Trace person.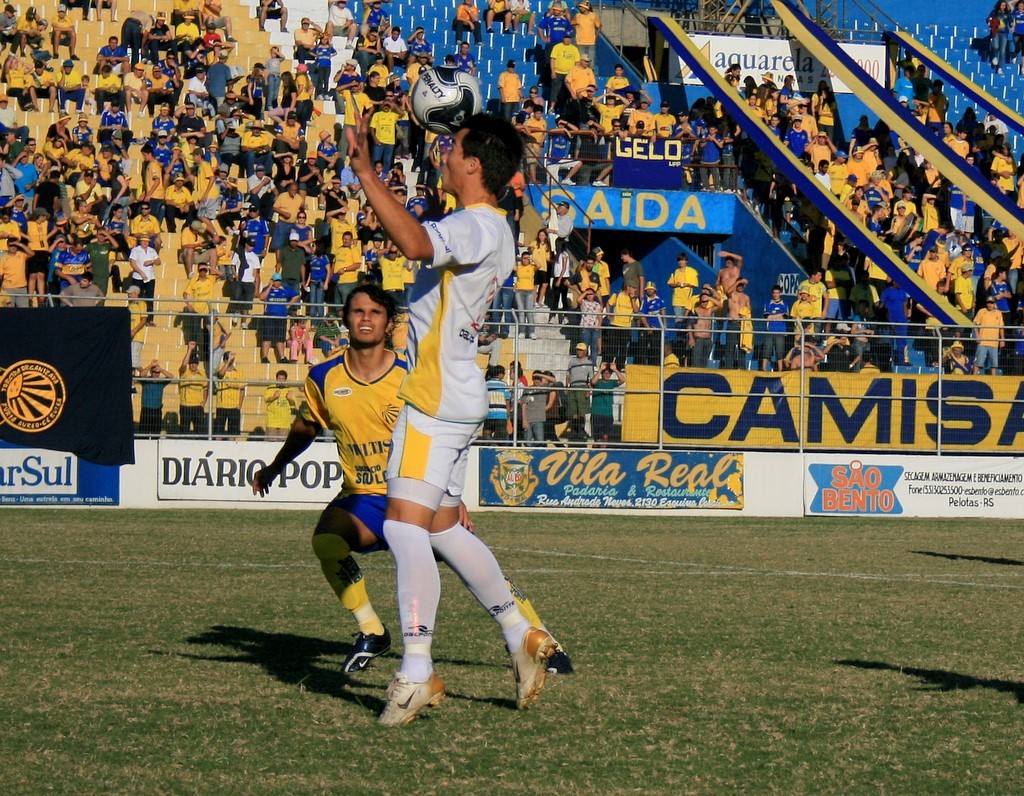
Traced to l=263, t=181, r=304, b=253.
